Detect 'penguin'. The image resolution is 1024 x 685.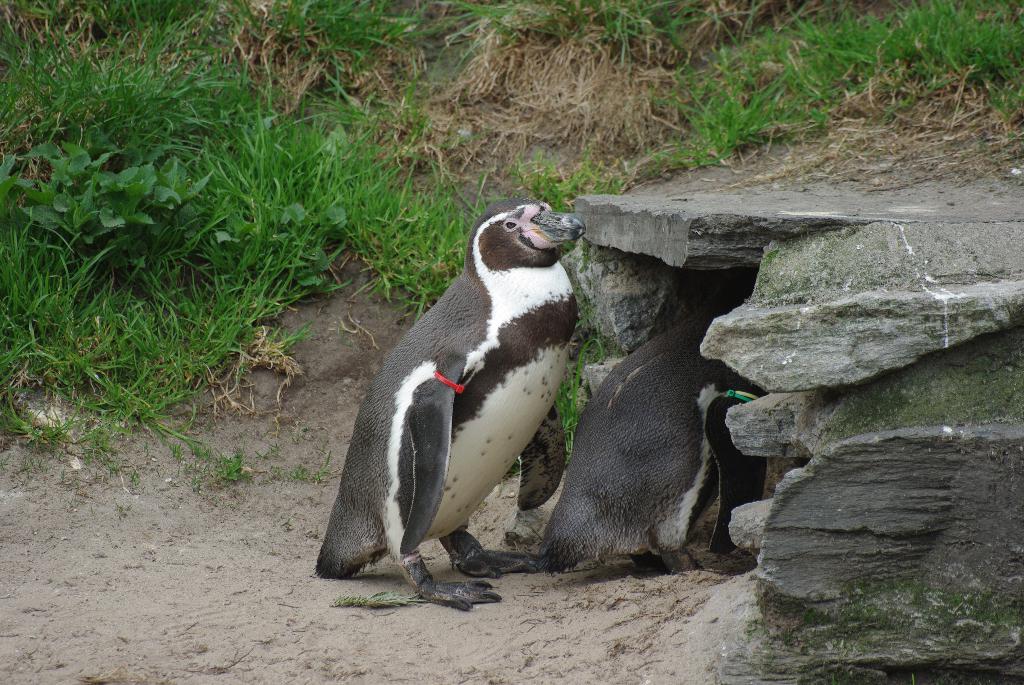
pyautogui.locateOnScreen(313, 196, 596, 608).
